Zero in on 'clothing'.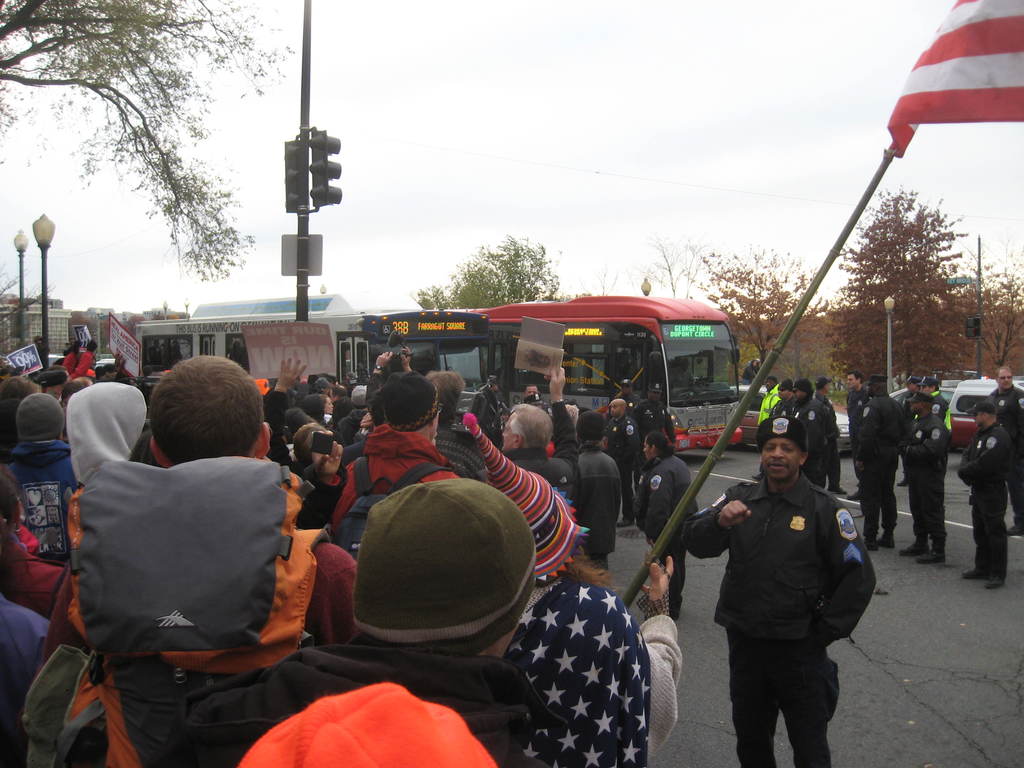
Zeroed in: rect(3, 441, 76, 563).
